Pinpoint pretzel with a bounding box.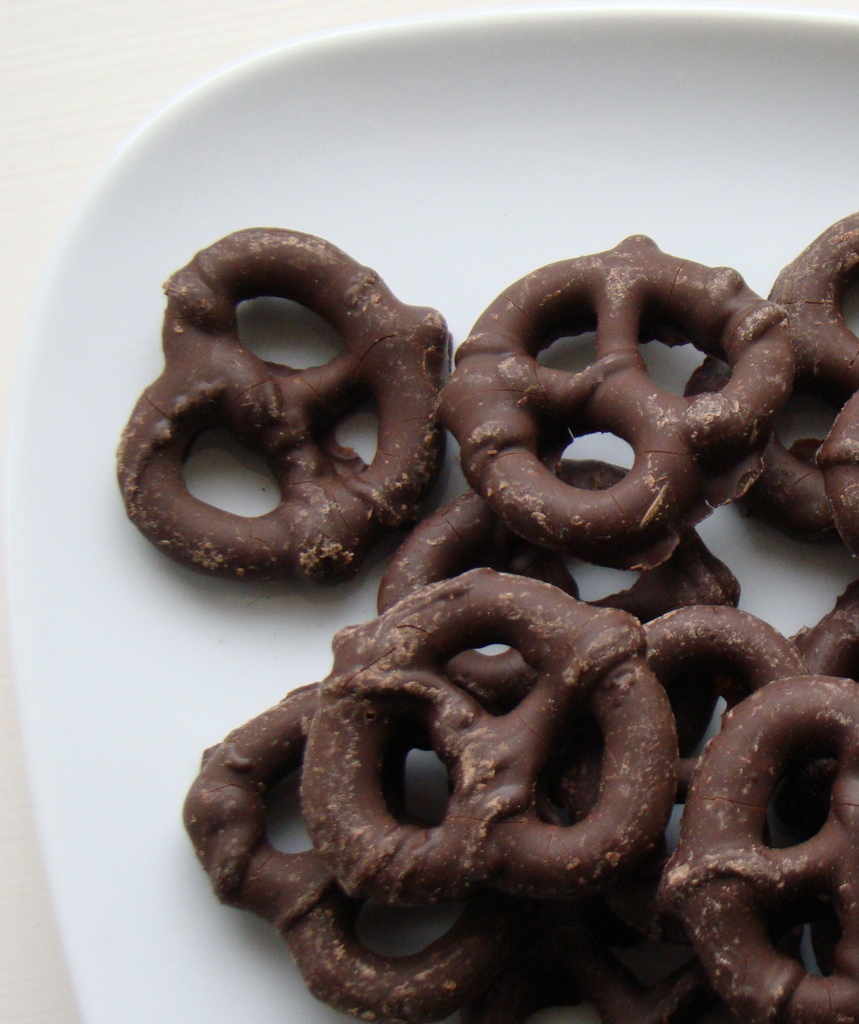
(111,209,858,1023).
